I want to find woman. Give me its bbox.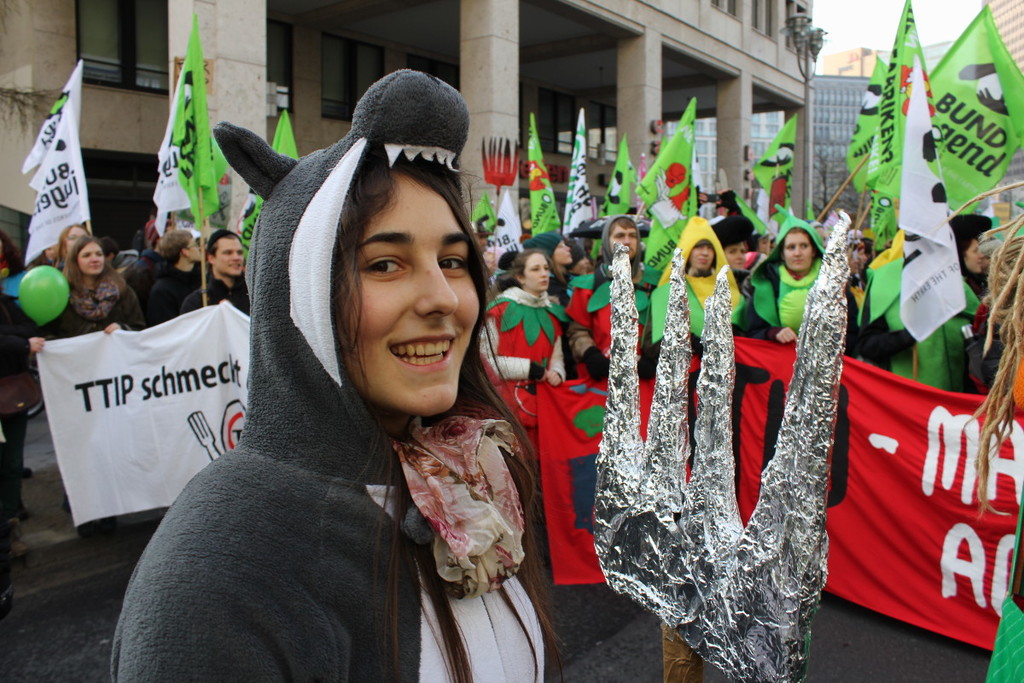
l=474, t=247, r=571, b=387.
